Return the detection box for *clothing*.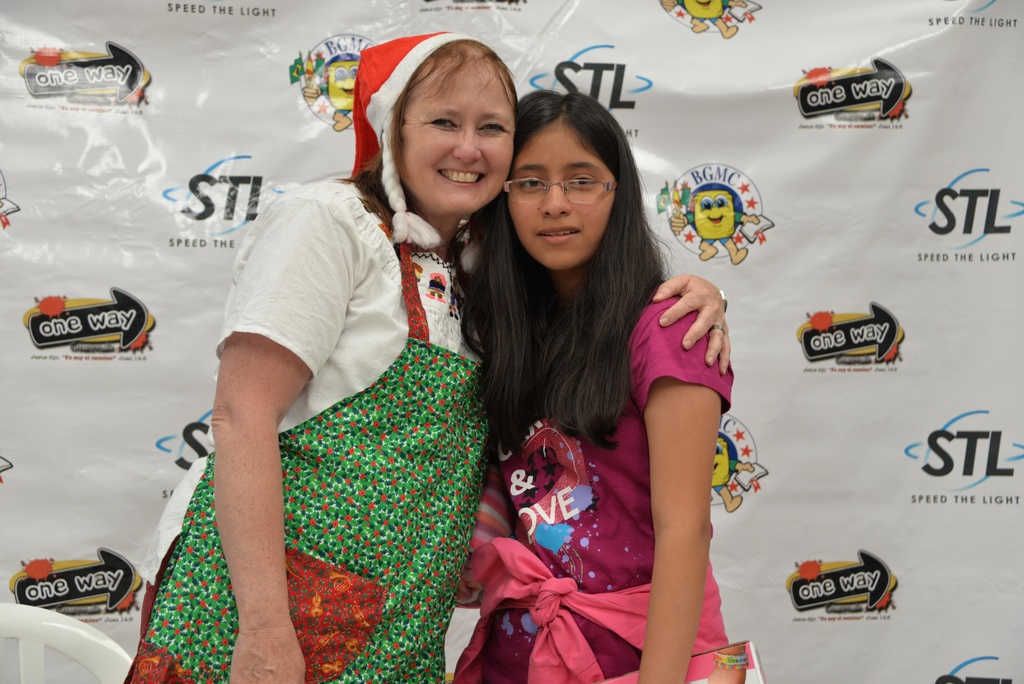
detection(172, 166, 459, 660).
